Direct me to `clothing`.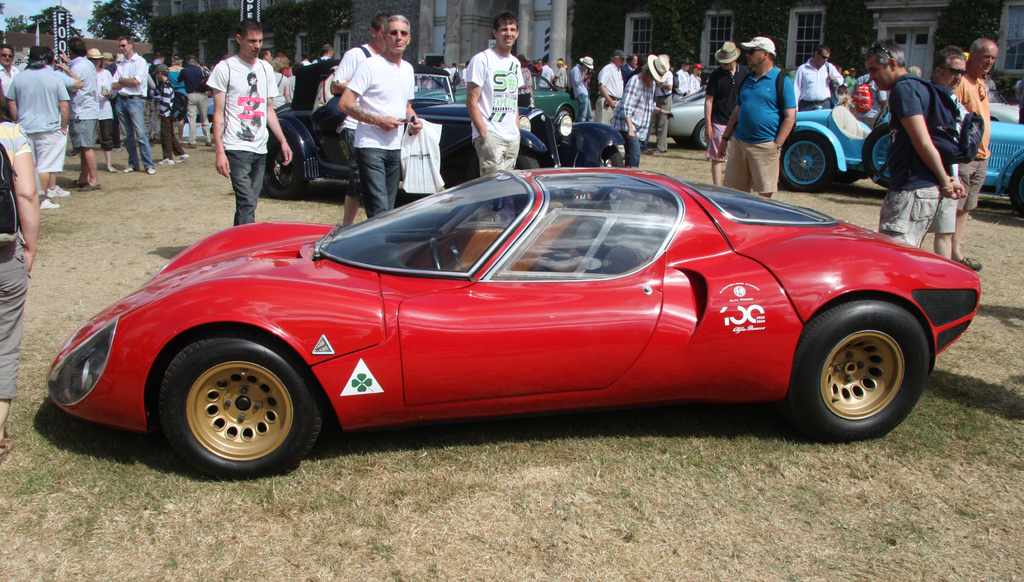
Direction: left=12, top=58, right=74, bottom=186.
